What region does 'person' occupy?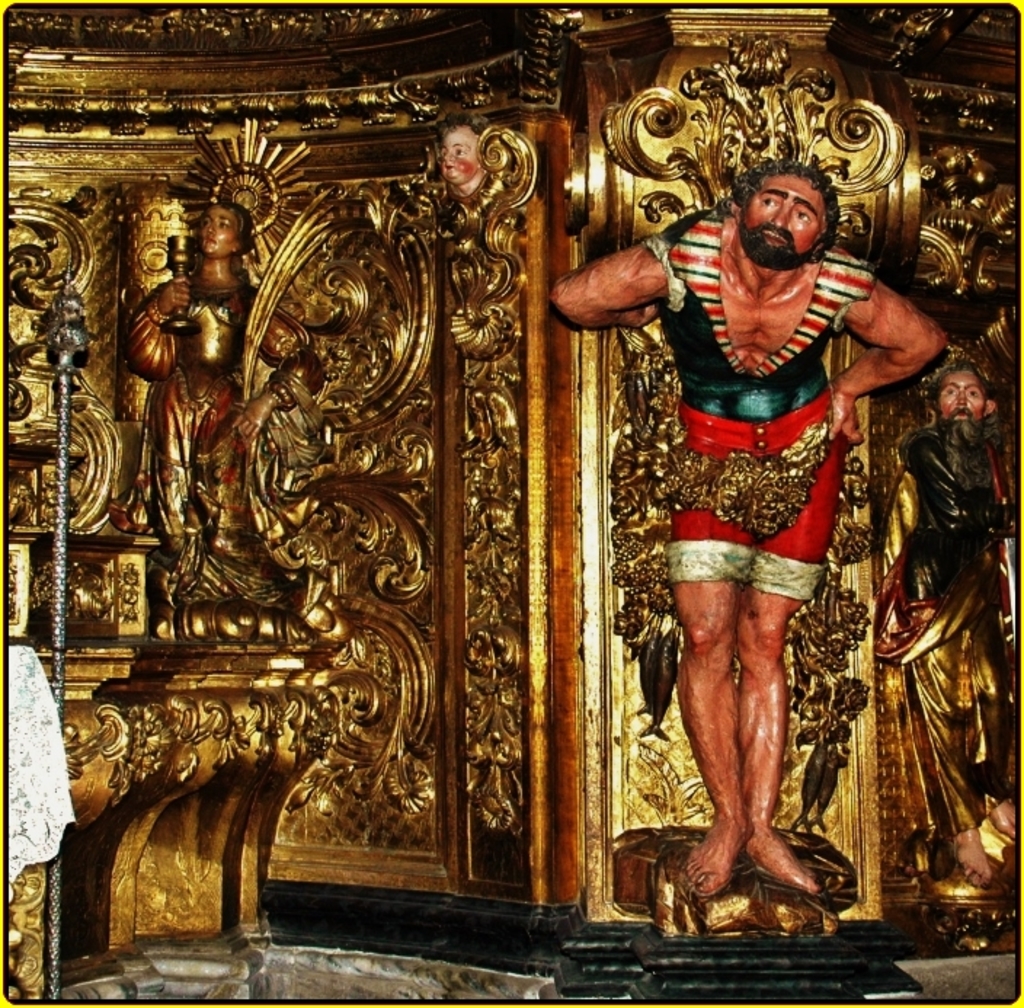
x1=867 y1=356 x2=1015 y2=884.
